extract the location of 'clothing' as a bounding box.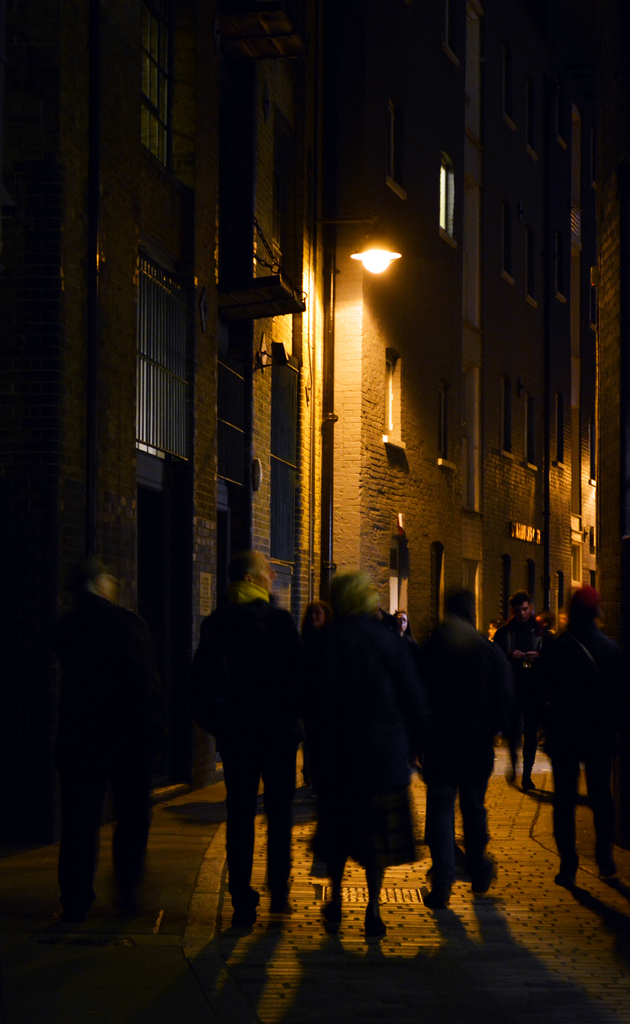
x1=414, y1=596, x2=498, y2=892.
